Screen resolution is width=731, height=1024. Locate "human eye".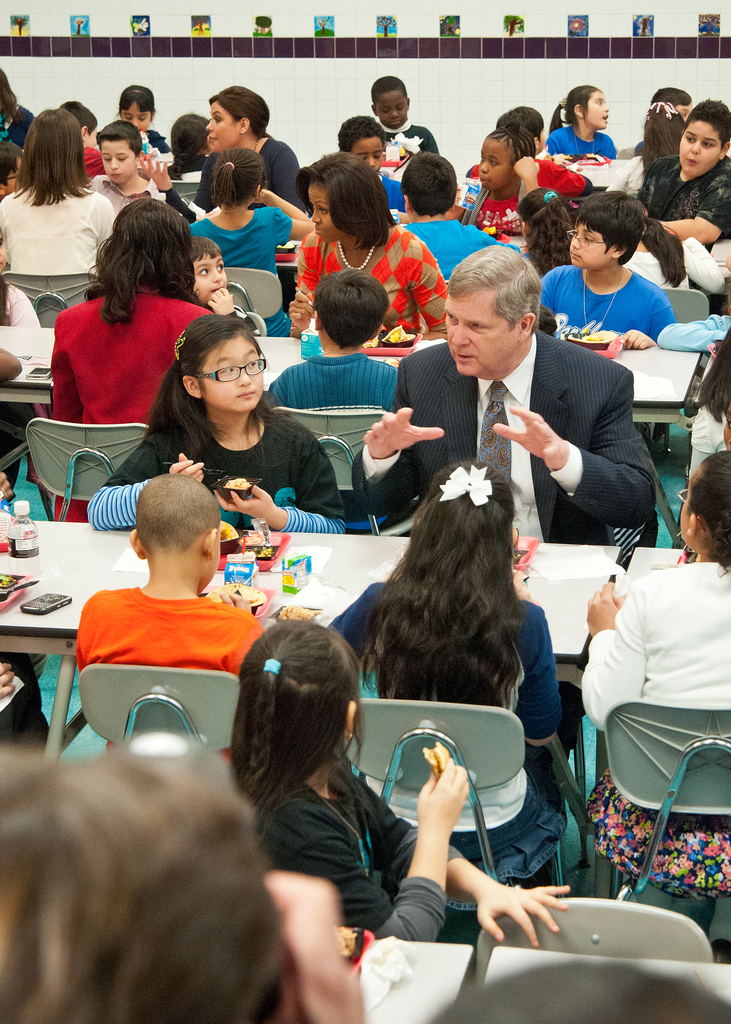
x1=381 y1=106 x2=388 y2=115.
